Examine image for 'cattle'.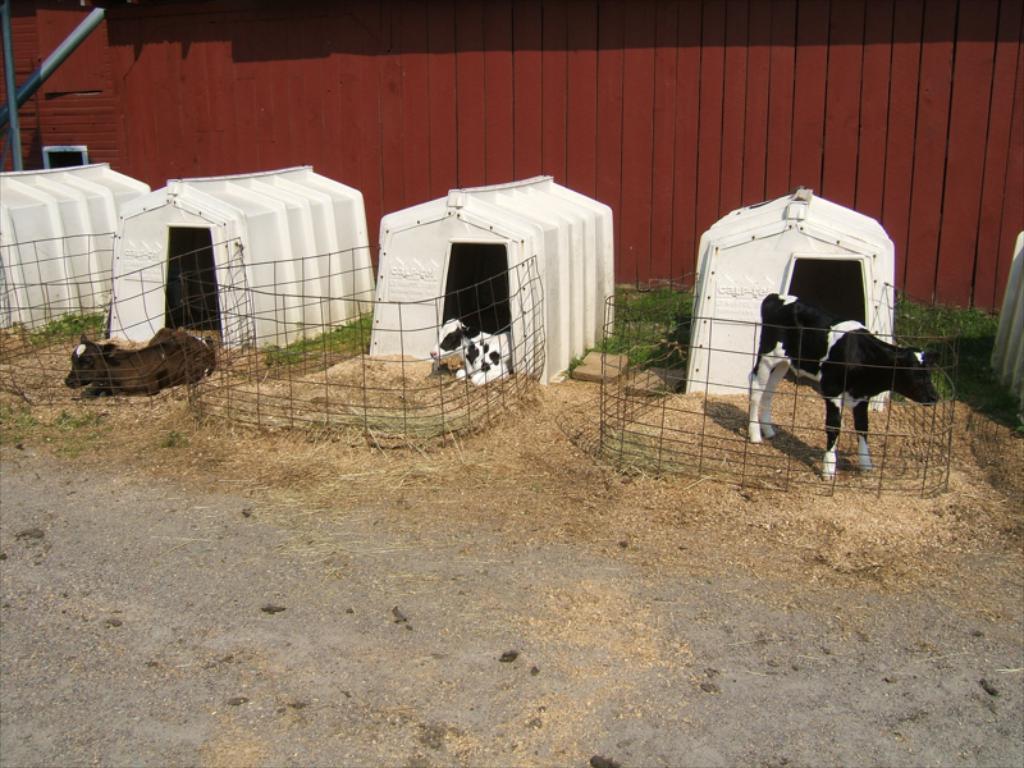
Examination result: bbox(426, 323, 516, 389).
